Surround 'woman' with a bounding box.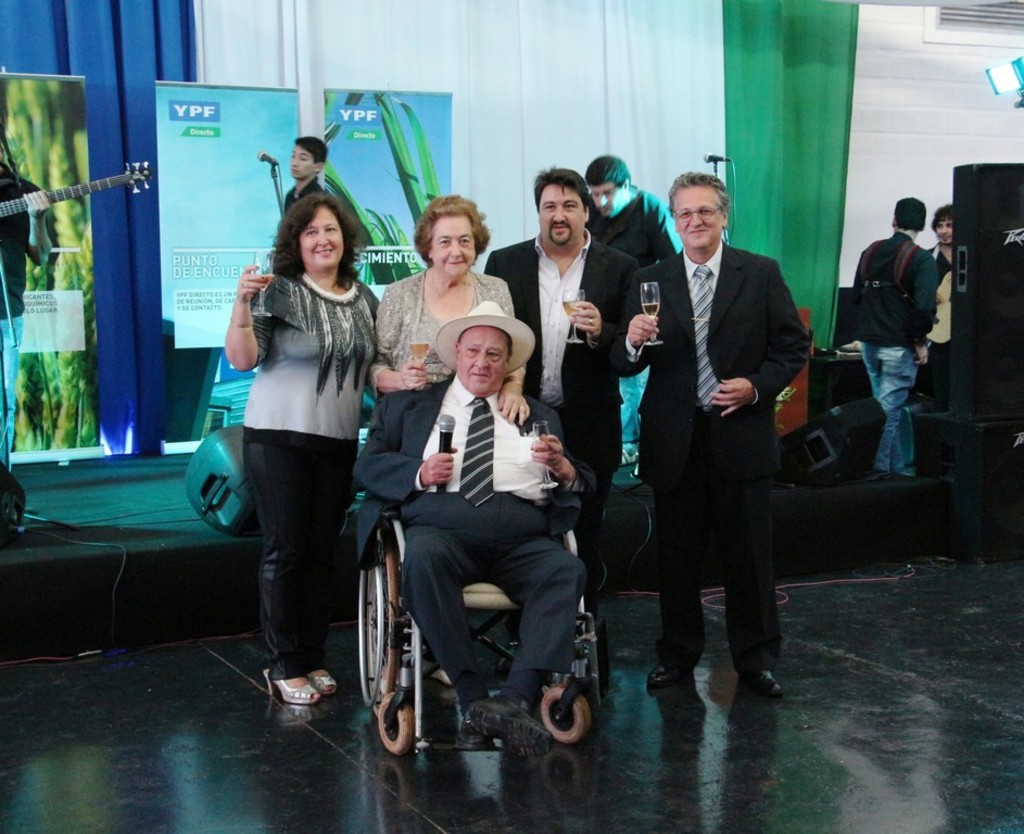
225, 187, 387, 724.
